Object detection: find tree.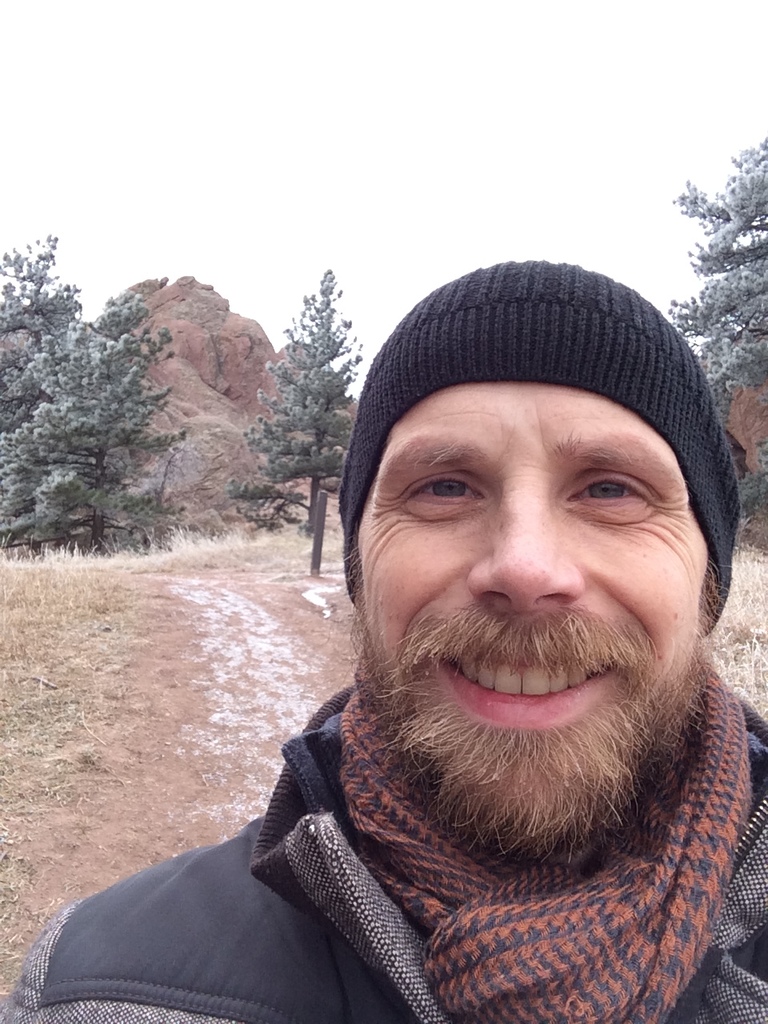
(x1=244, y1=262, x2=364, y2=530).
